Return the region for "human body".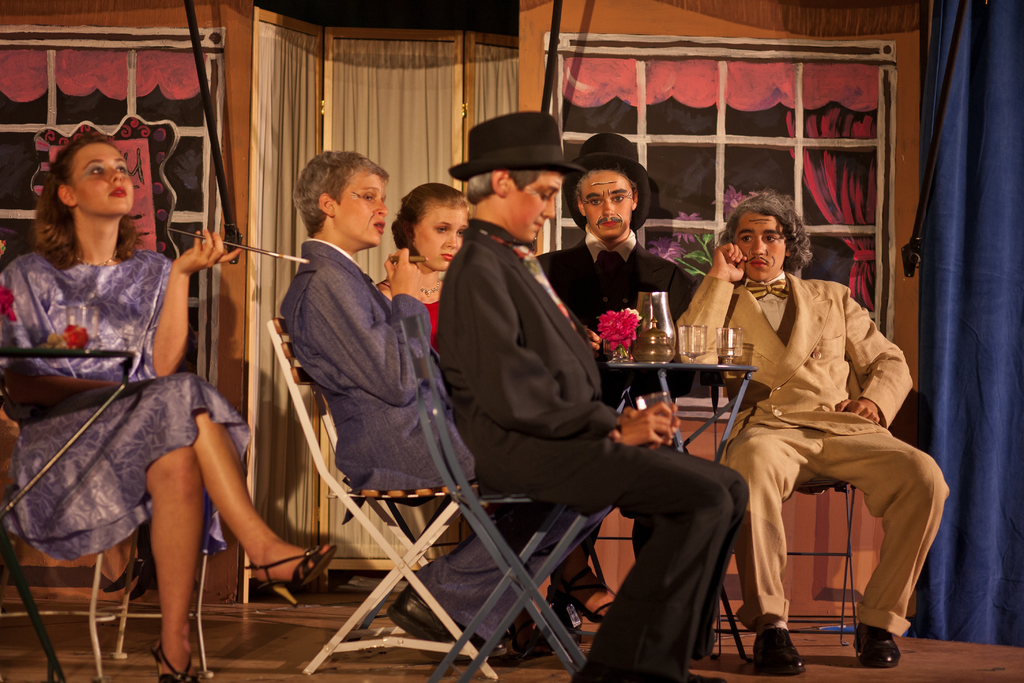
525, 122, 706, 630.
